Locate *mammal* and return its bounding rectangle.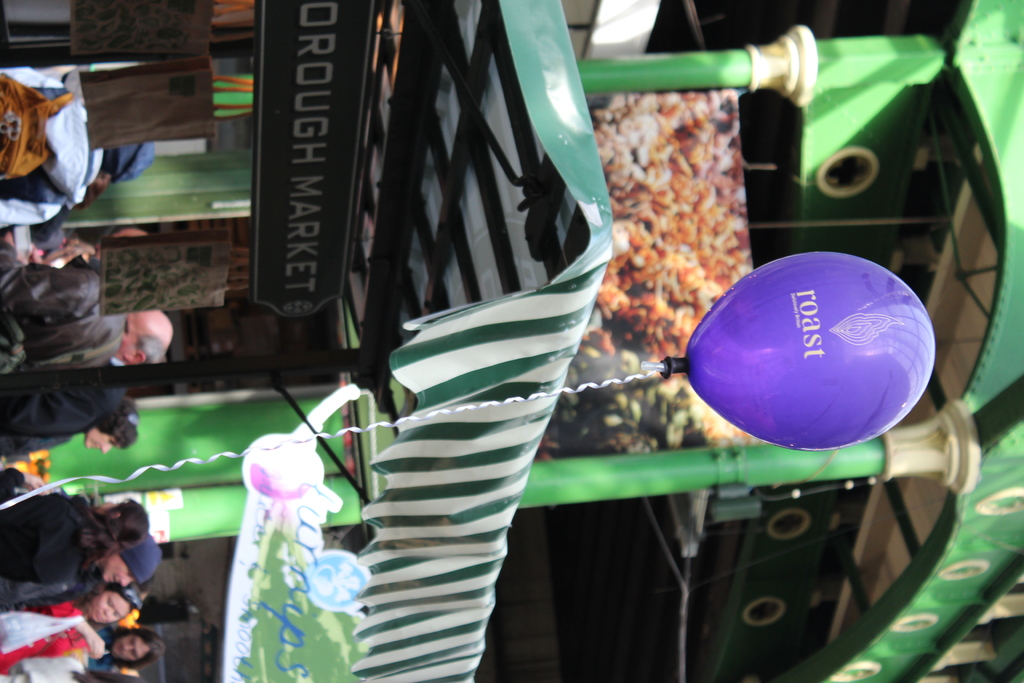
bbox(0, 71, 161, 236).
